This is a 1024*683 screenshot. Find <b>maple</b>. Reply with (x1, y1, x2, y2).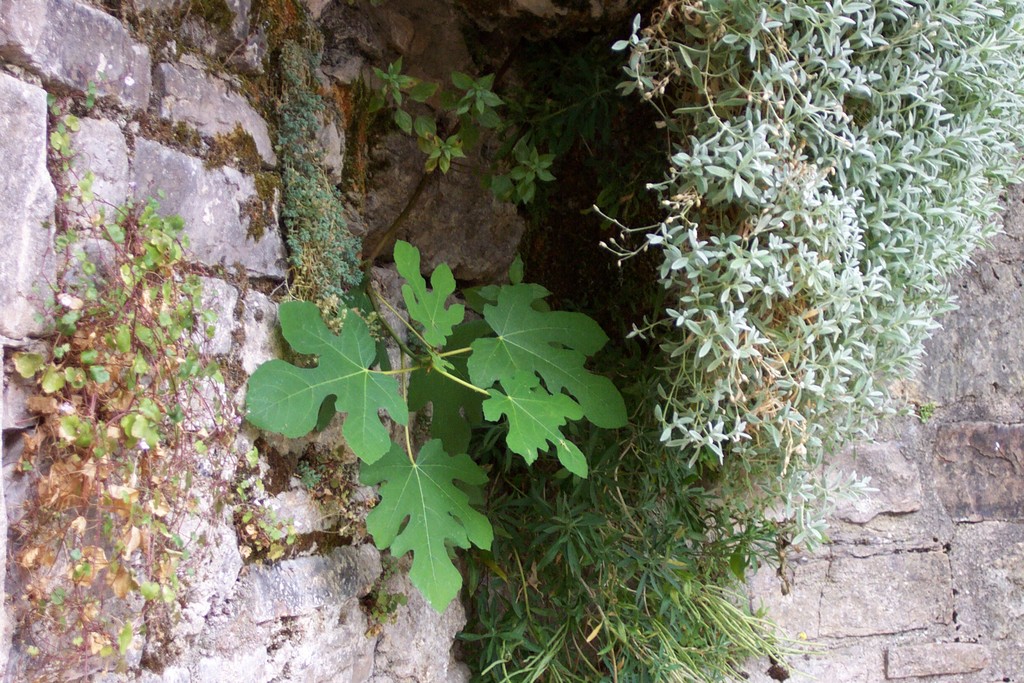
(230, 294, 422, 463).
